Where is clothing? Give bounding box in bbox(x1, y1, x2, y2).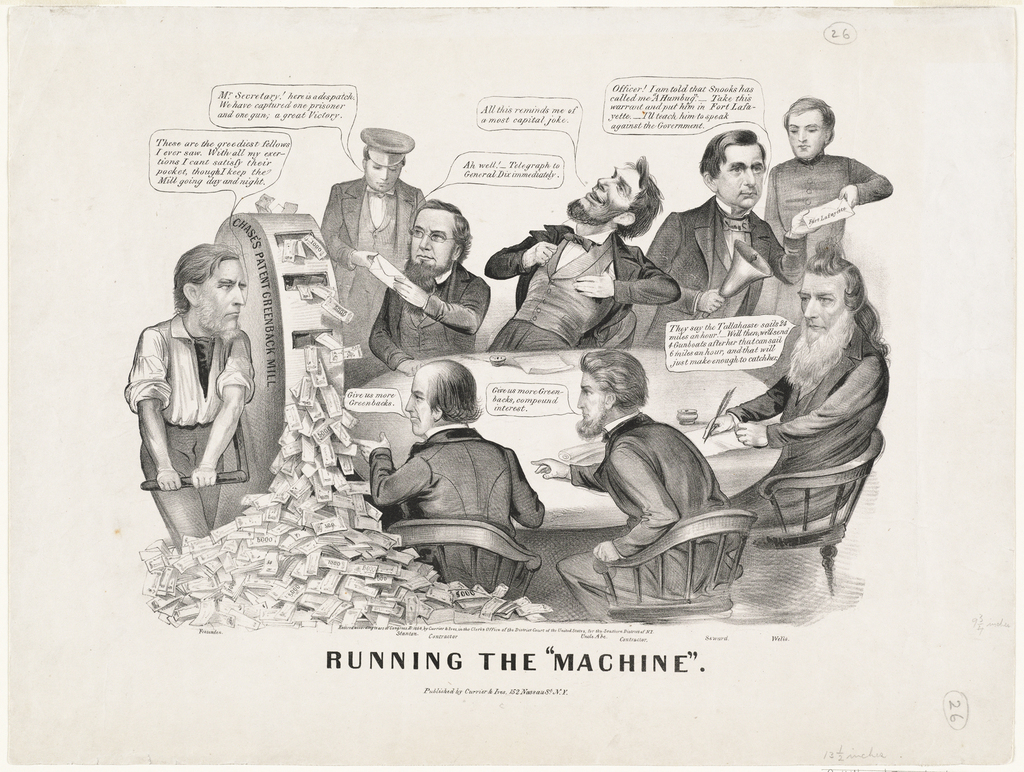
bbox(726, 324, 884, 520).
